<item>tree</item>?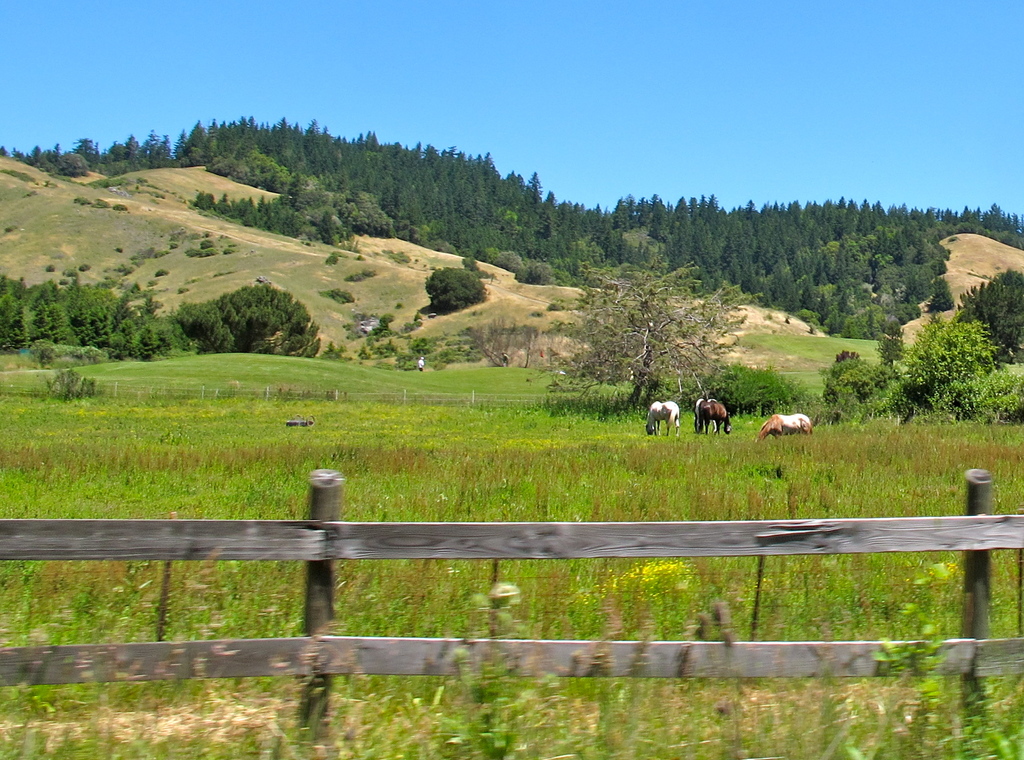
bbox=(421, 264, 485, 312)
